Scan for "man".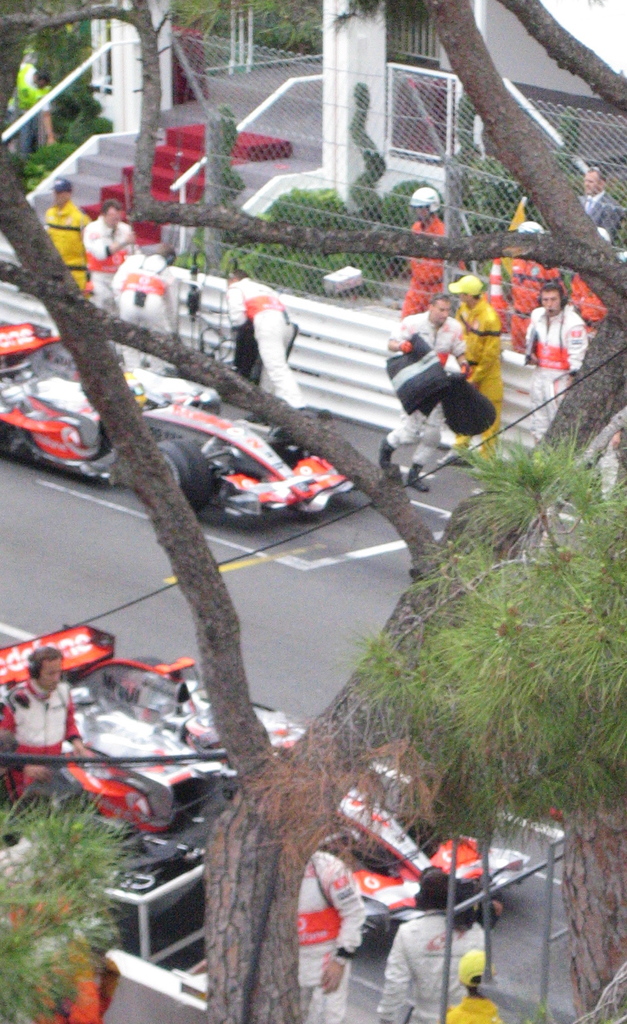
Scan result: 405:190:464:319.
